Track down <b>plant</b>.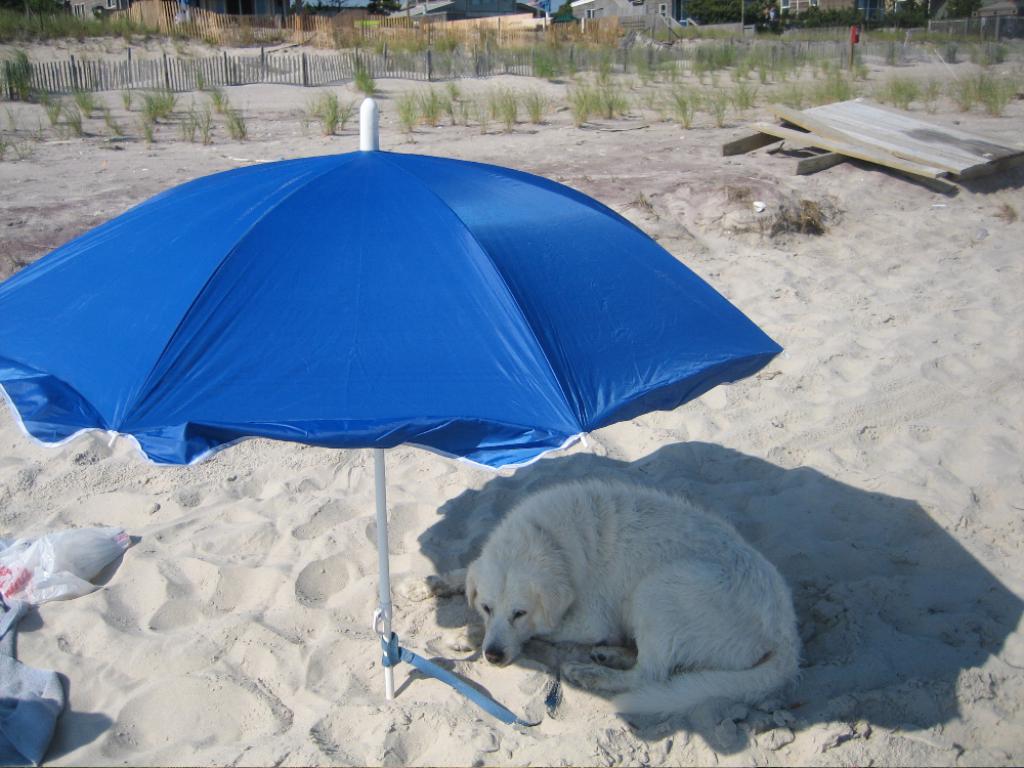
Tracked to bbox=[359, 60, 381, 98].
